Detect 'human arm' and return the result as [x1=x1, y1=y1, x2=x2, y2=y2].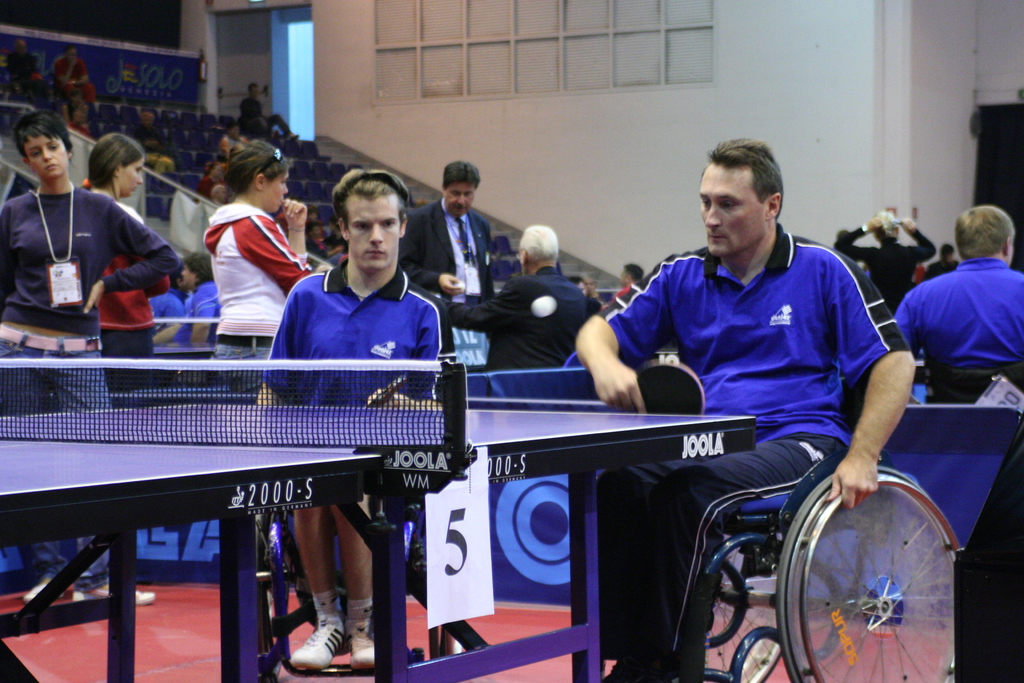
[x1=0, y1=195, x2=15, y2=306].
